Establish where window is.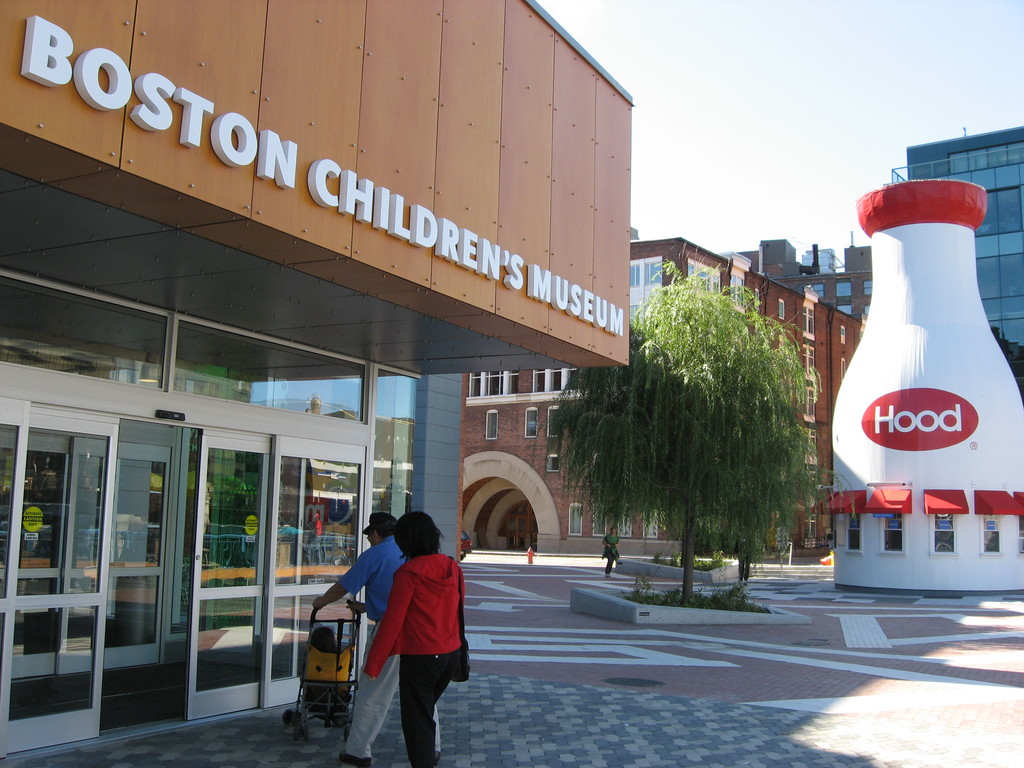
Established at bbox=[970, 506, 1009, 556].
